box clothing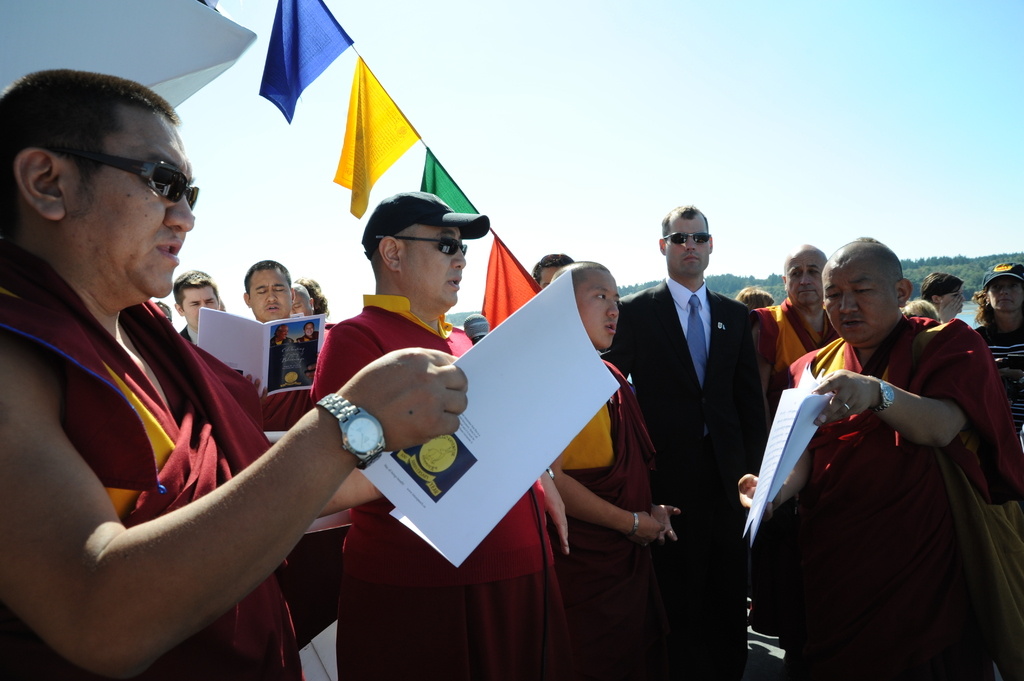
region(0, 230, 298, 680)
